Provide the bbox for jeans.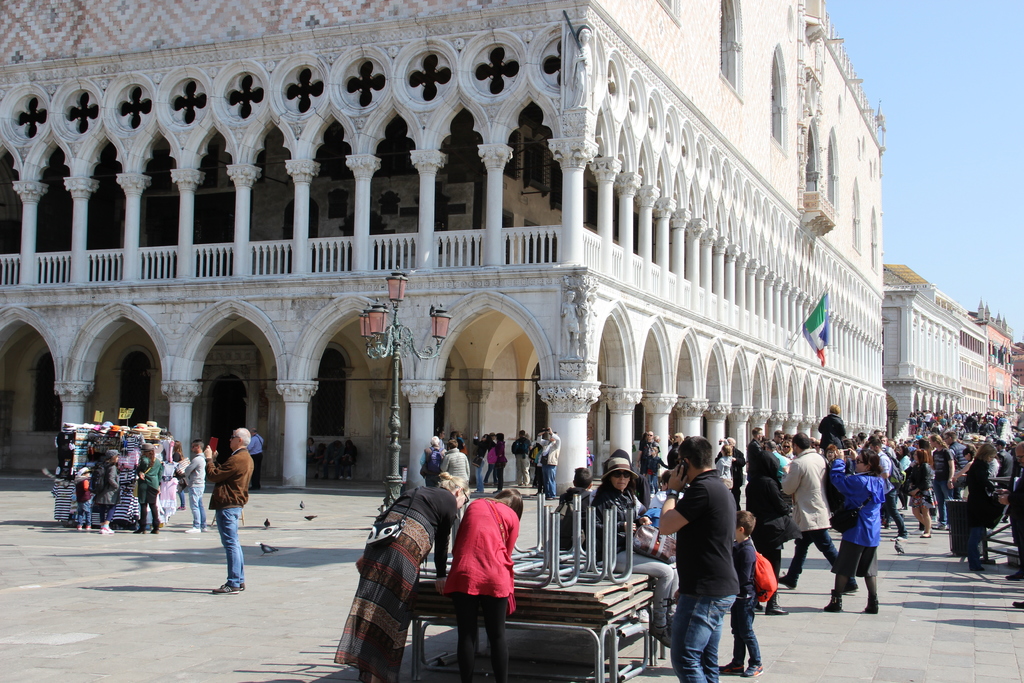
735/587/767/665.
